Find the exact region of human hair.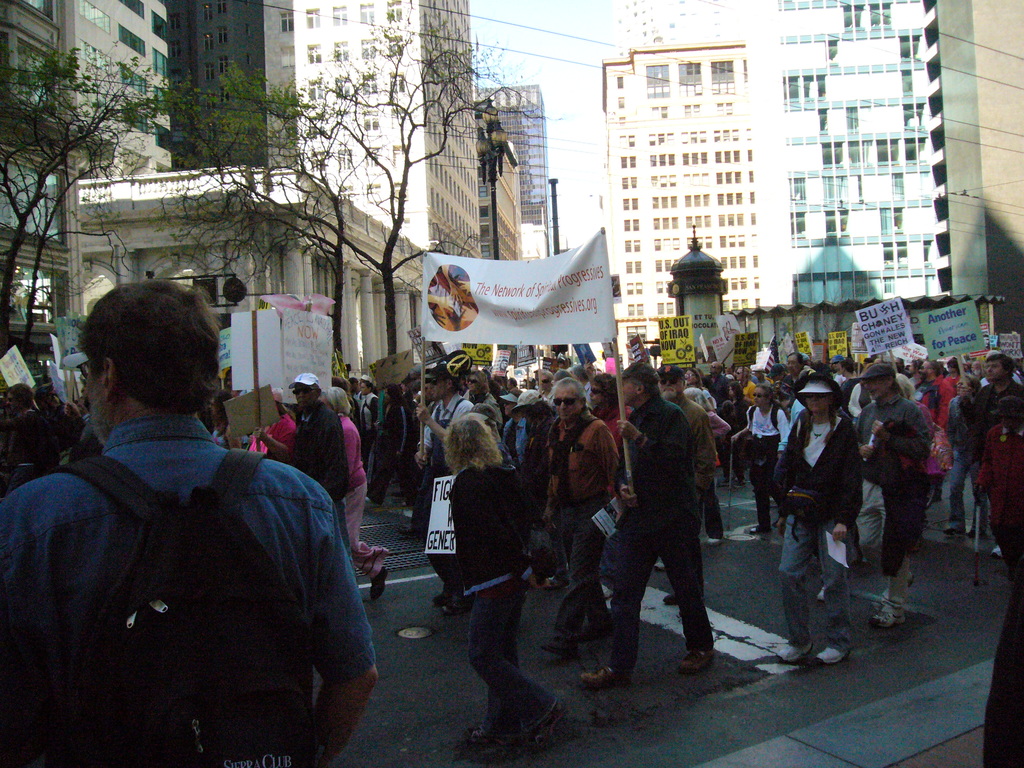
Exact region: bbox(591, 373, 622, 397).
